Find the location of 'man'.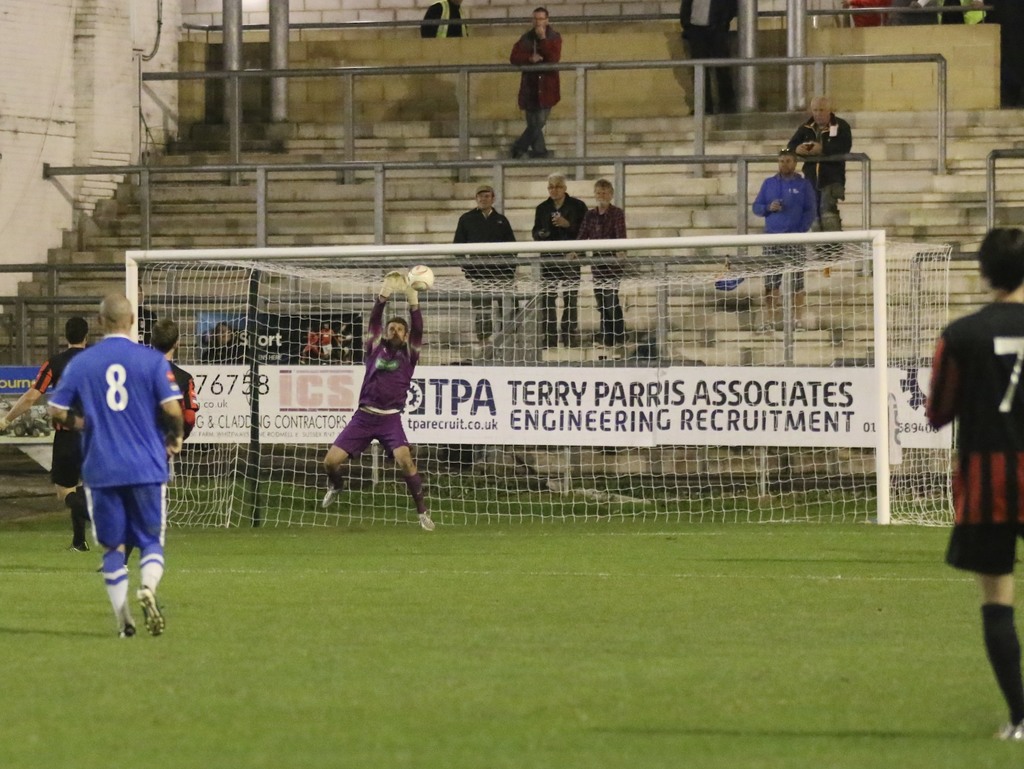
Location: [54,289,185,642].
